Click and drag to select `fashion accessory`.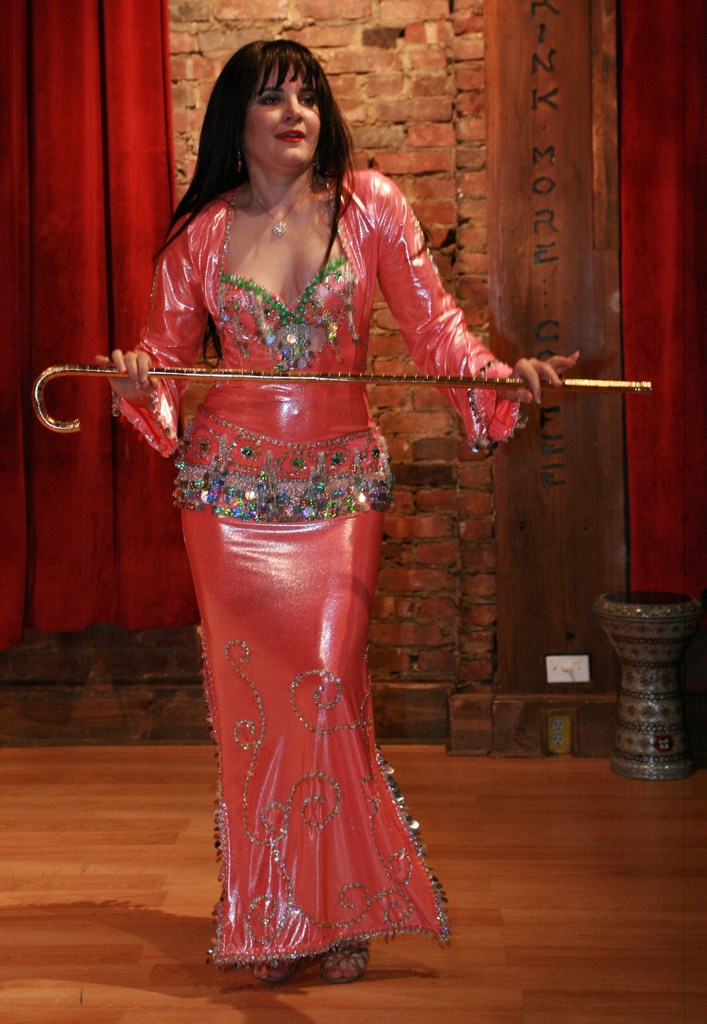
Selection: bbox=(320, 948, 370, 986).
